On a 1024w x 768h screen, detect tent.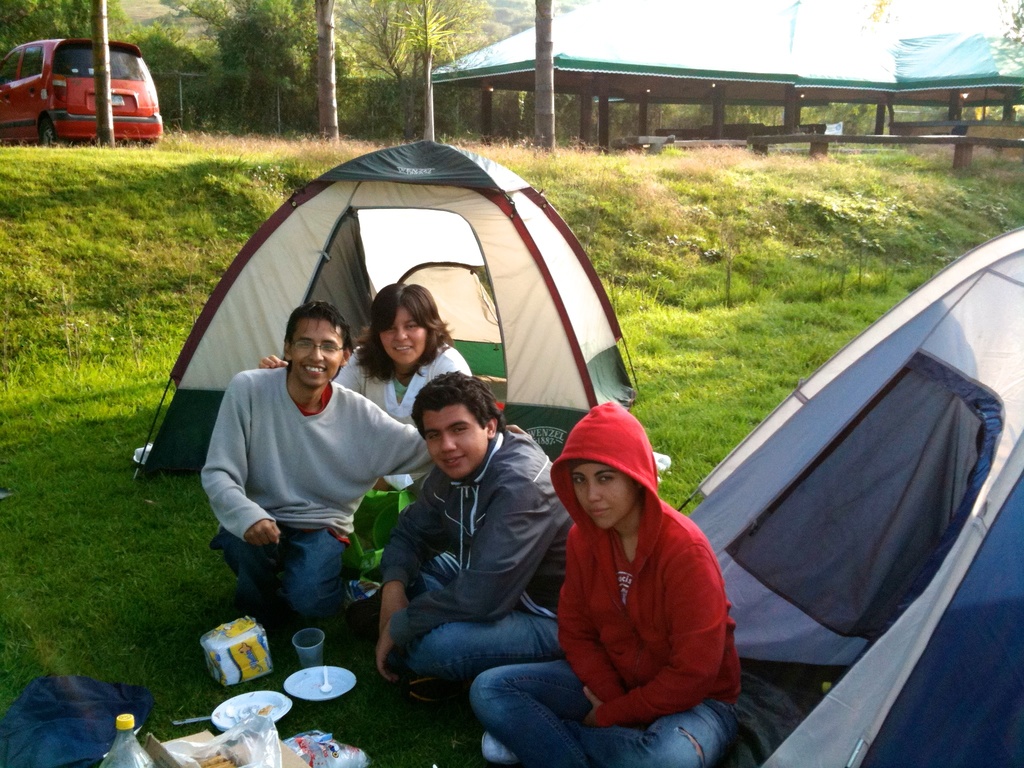
<region>148, 154, 616, 511</region>.
